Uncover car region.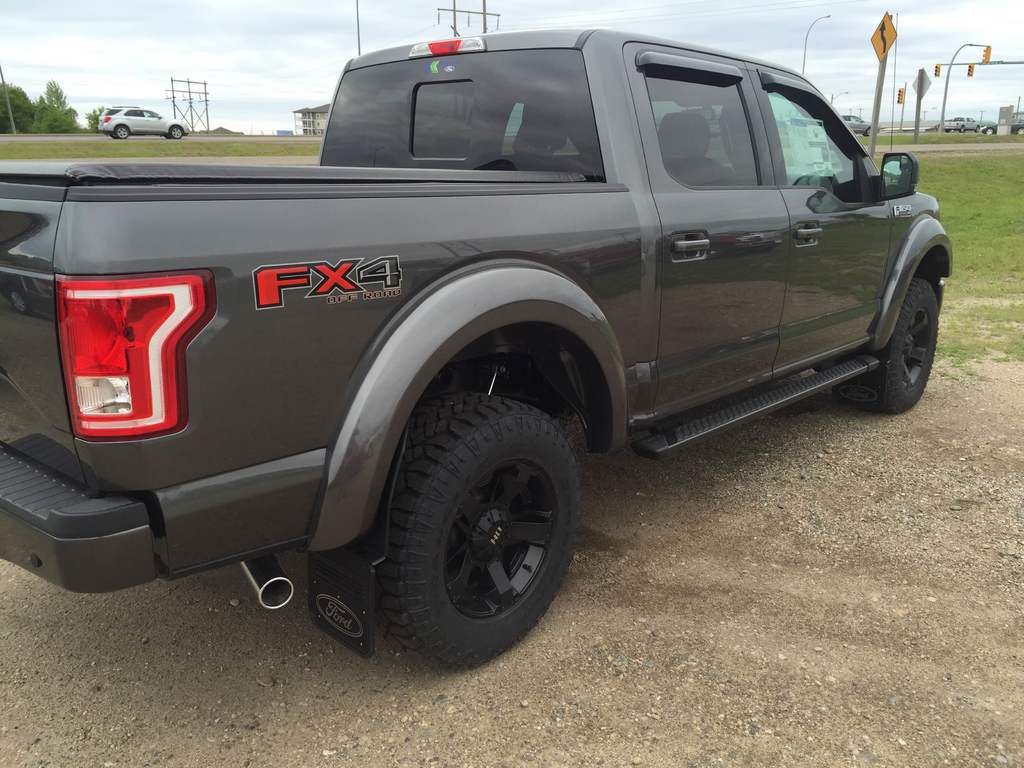
Uncovered: 96/103/192/132.
